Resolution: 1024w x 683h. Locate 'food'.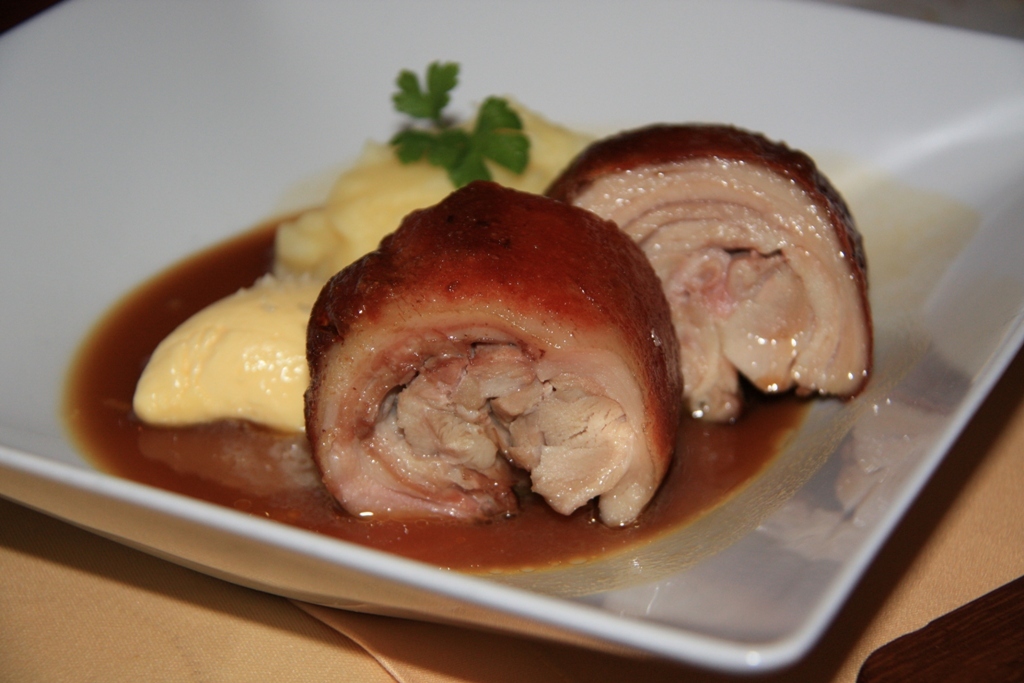
BBox(538, 125, 877, 423).
